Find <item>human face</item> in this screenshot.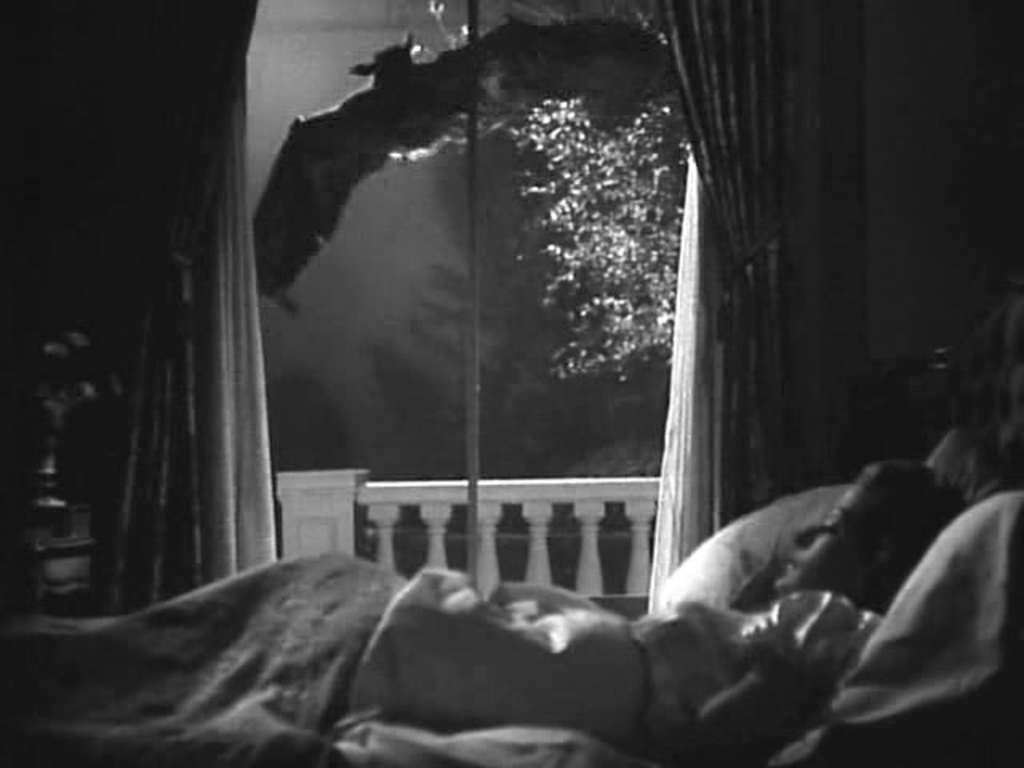
The bounding box for <item>human face</item> is left=774, top=485, right=890, bottom=603.
